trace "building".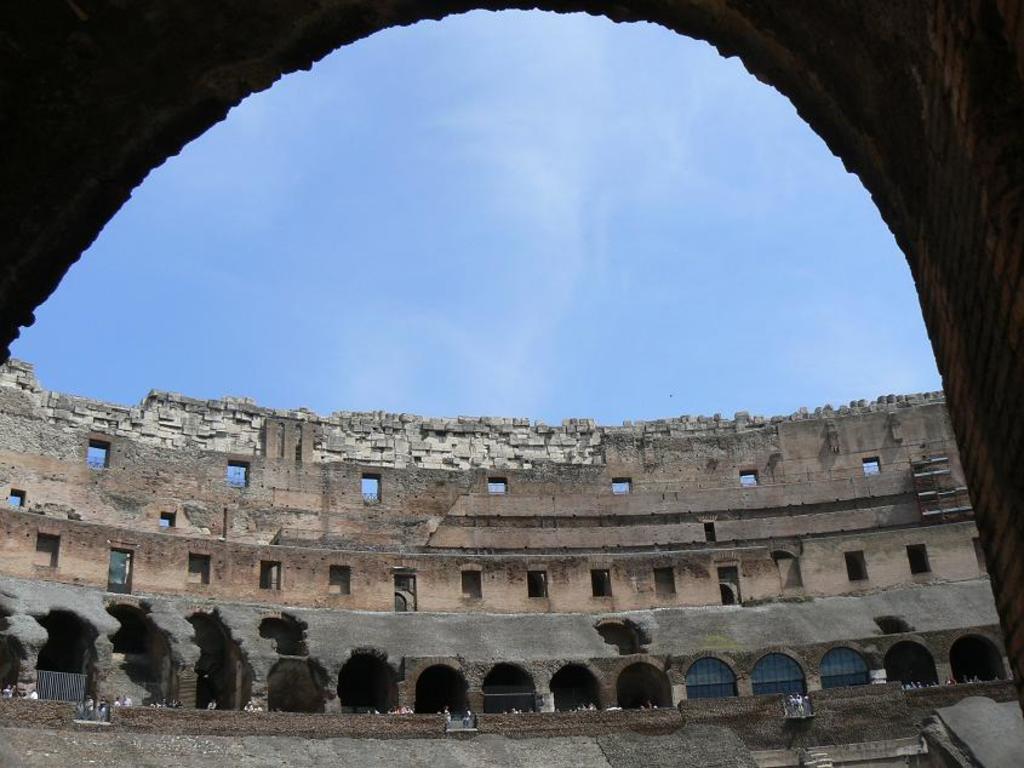
Traced to region(0, 365, 1019, 722).
